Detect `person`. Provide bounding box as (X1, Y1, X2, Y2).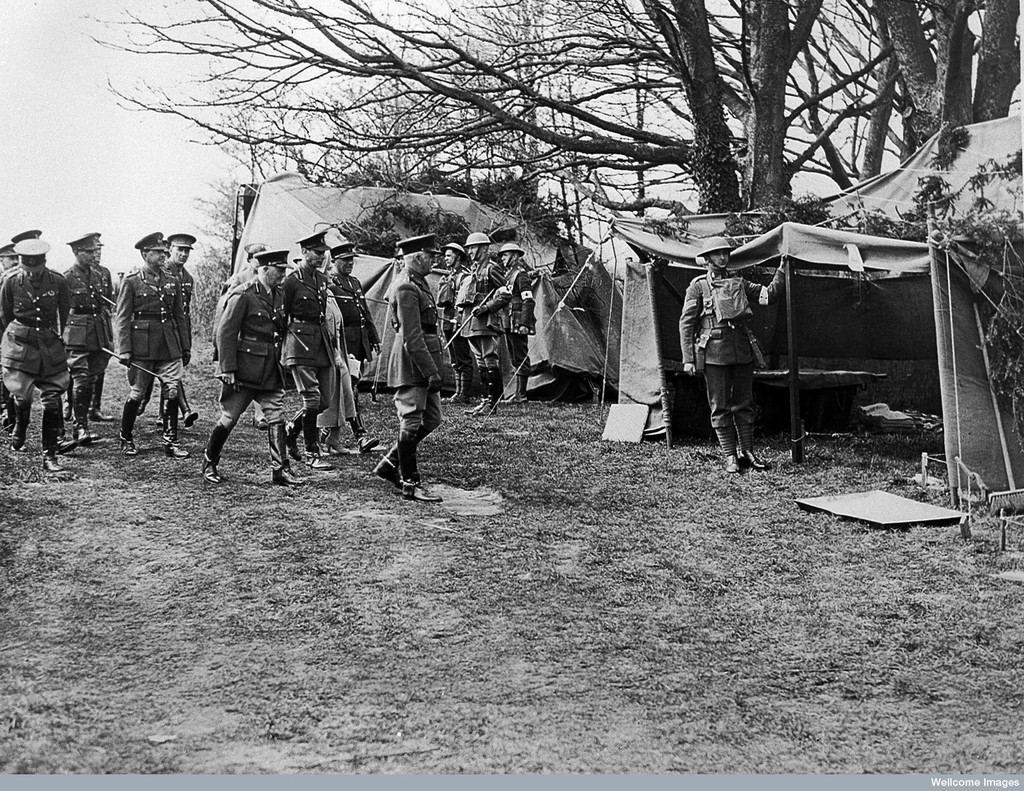
(158, 232, 195, 429).
